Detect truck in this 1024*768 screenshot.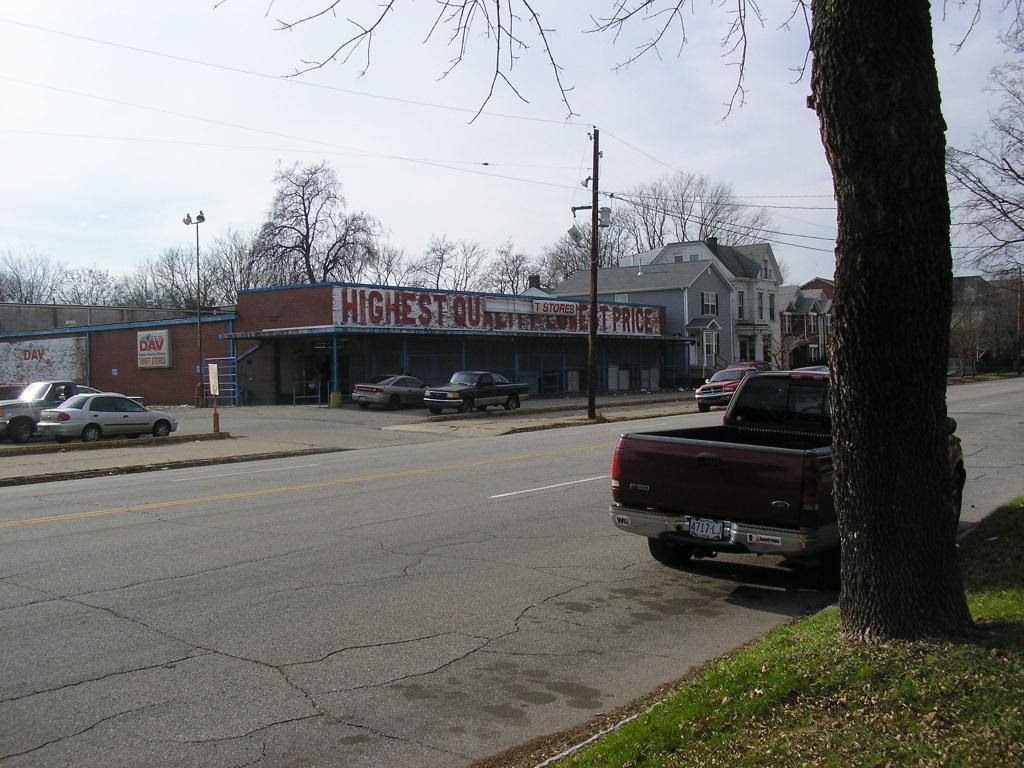
Detection: <box>421,373,530,414</box>.
